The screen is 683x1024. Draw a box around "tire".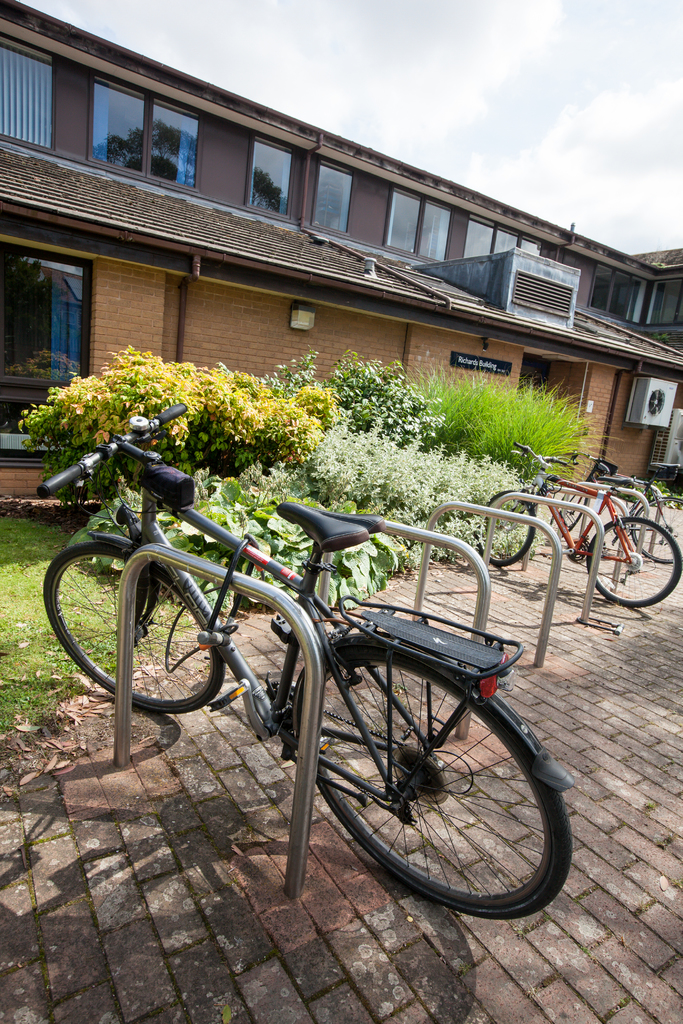
[left=43, top=525, right=232, bottom=721].
